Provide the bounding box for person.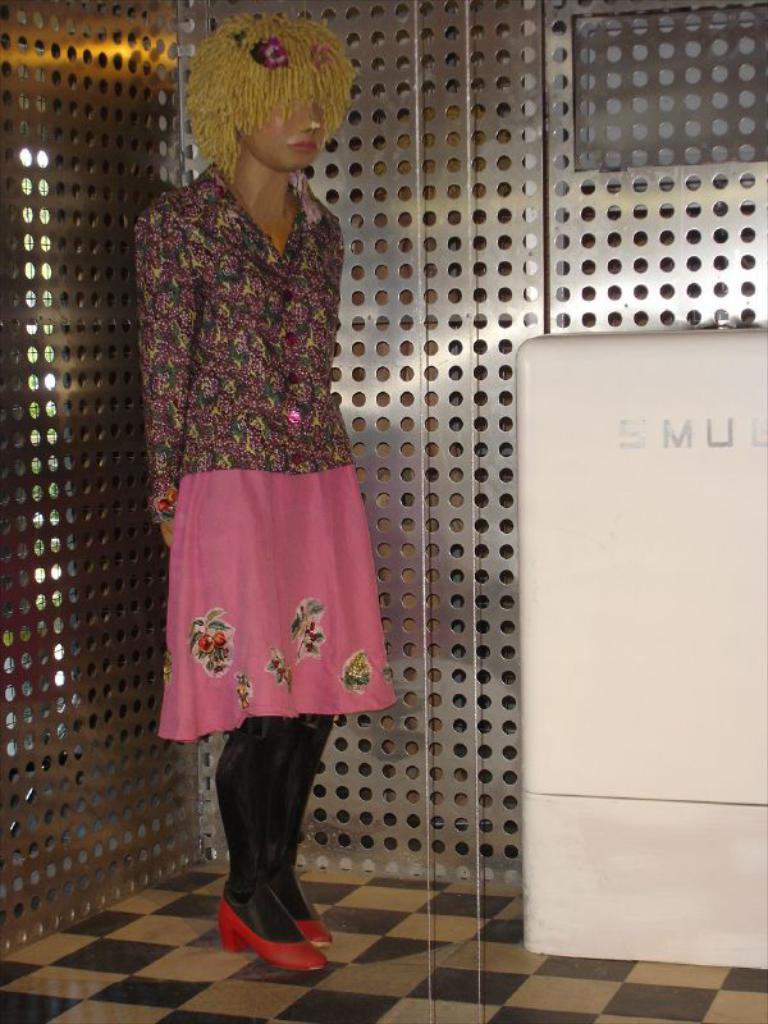
box=[132, 3, 420, 1000].
